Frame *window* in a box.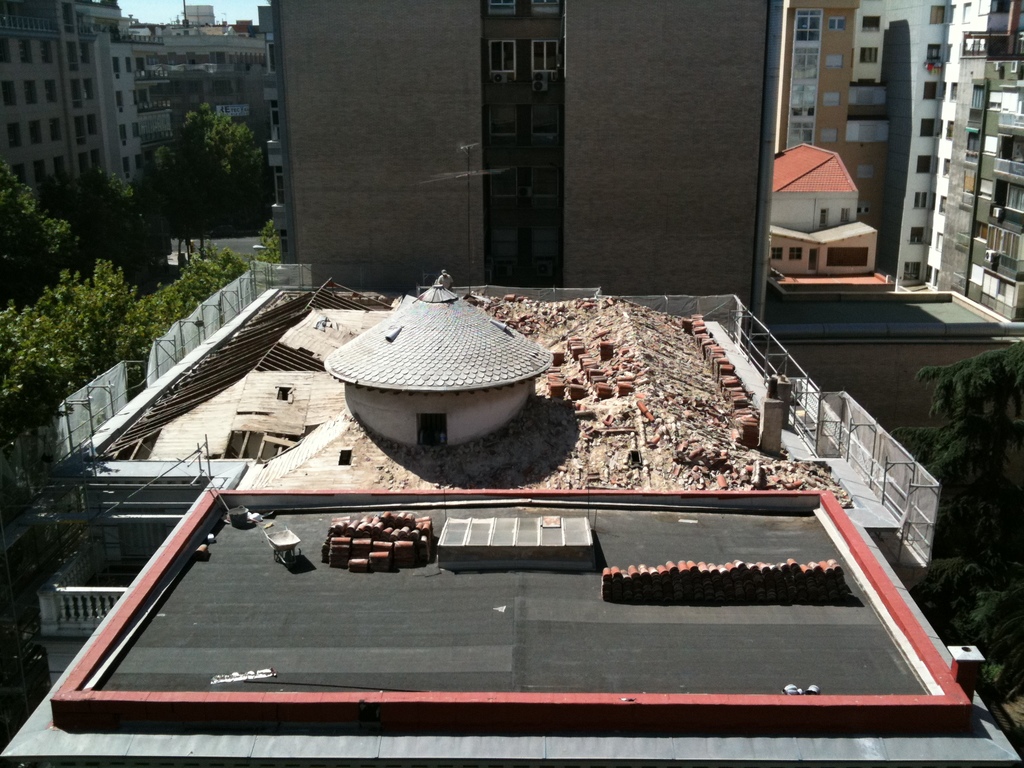
{"x1": 276, "y1": 166, "x2": 280, "y2": 202}.
